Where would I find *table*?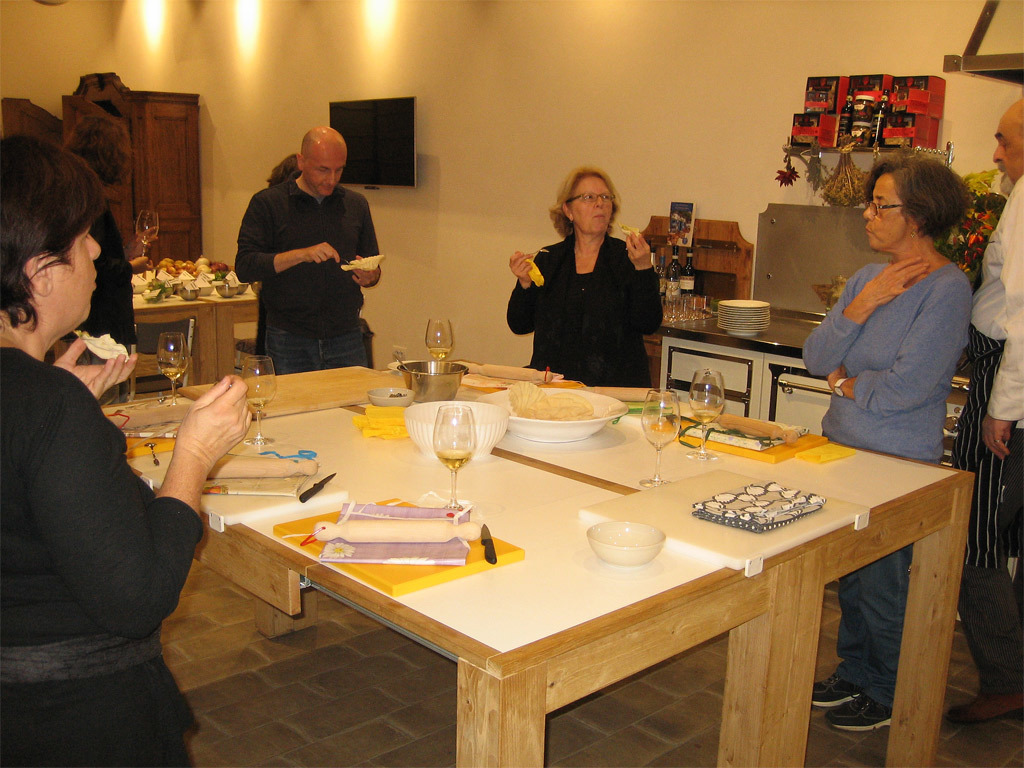
At locate(125, 378, 996, 764).
